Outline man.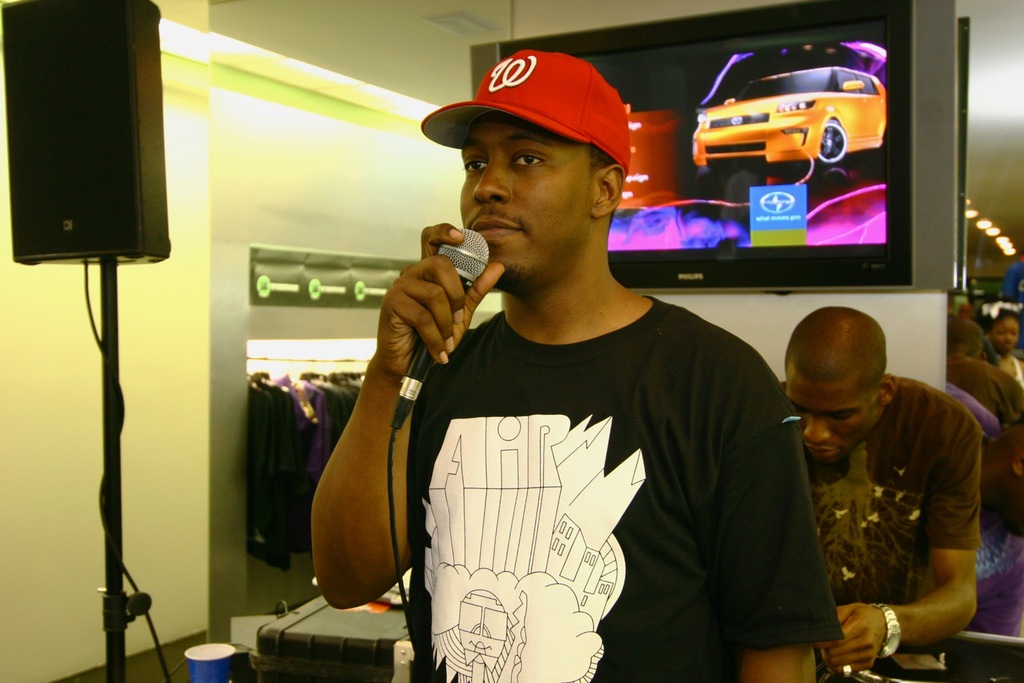
Outline: bbox=[309, 49, 846, 682].
